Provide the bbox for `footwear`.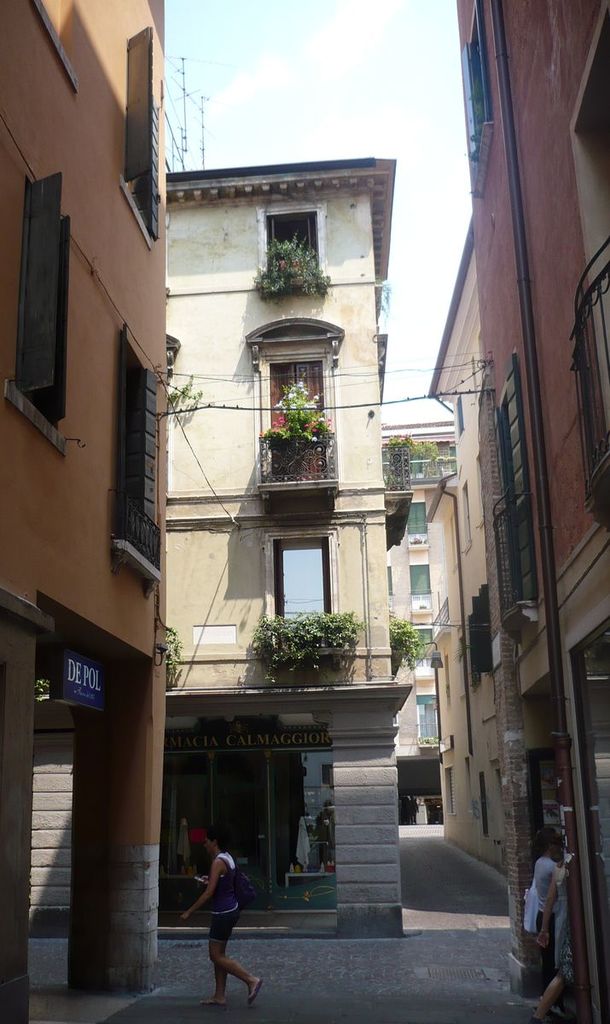
box(538, 995, 561, 1015).
